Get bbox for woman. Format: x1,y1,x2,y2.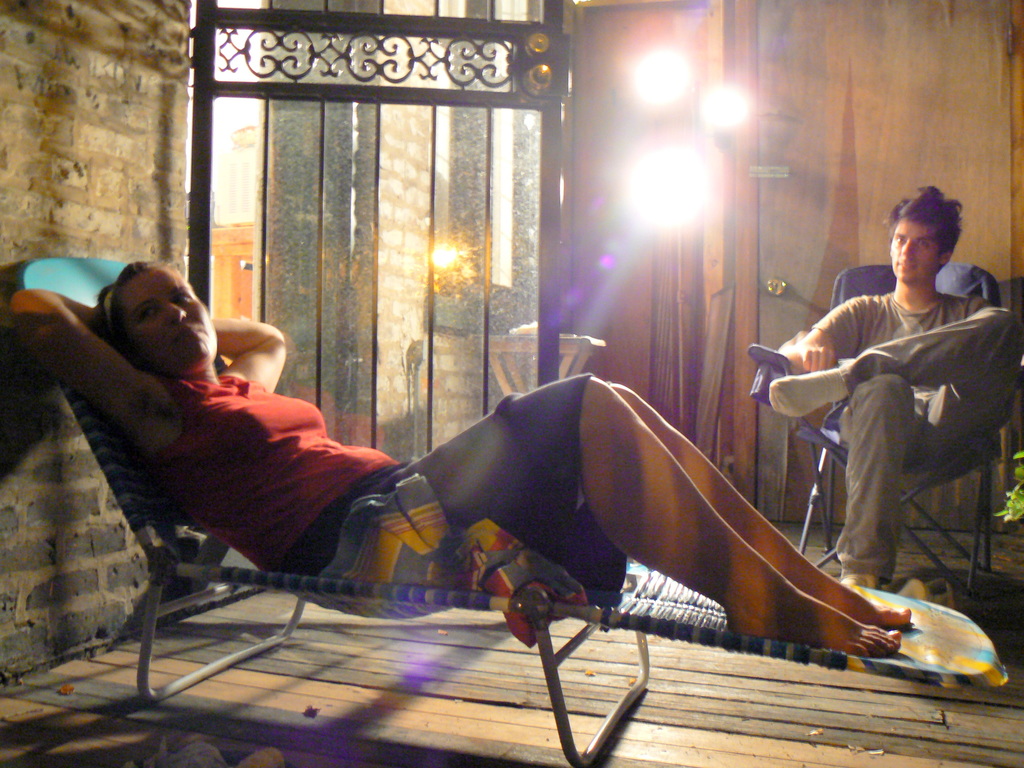
9,258,911,655.
